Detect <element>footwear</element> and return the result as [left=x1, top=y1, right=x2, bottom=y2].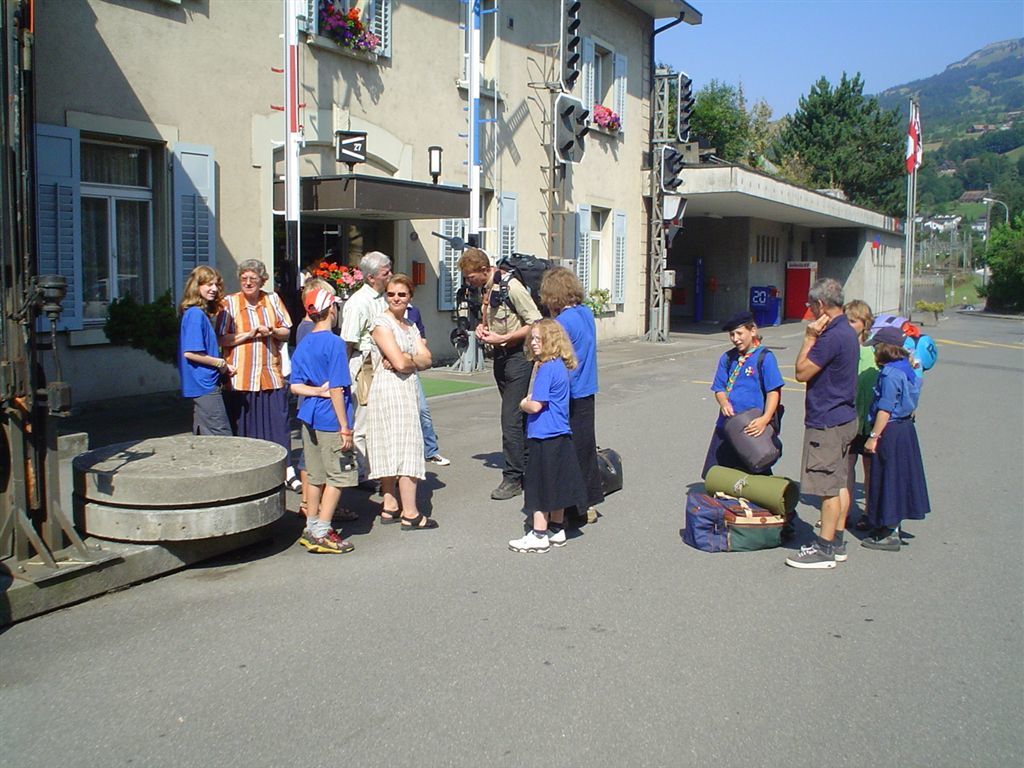
[left=573, top=506, right=598, bottom=526].
